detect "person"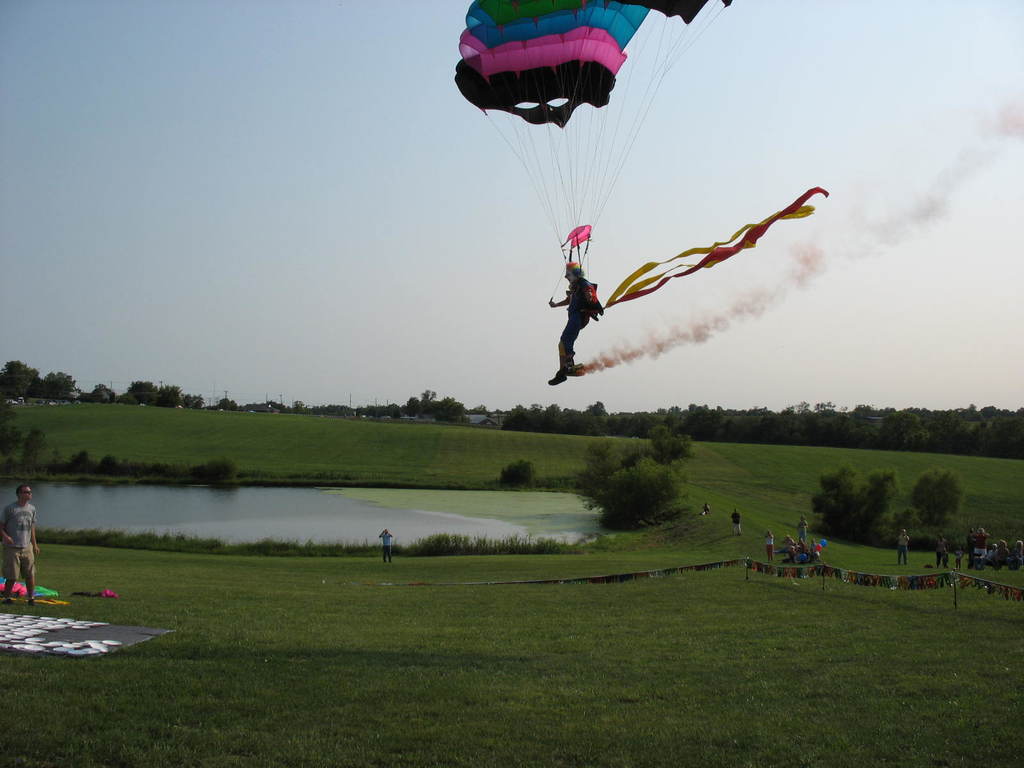
bbox(548, 262, 604, 385)
